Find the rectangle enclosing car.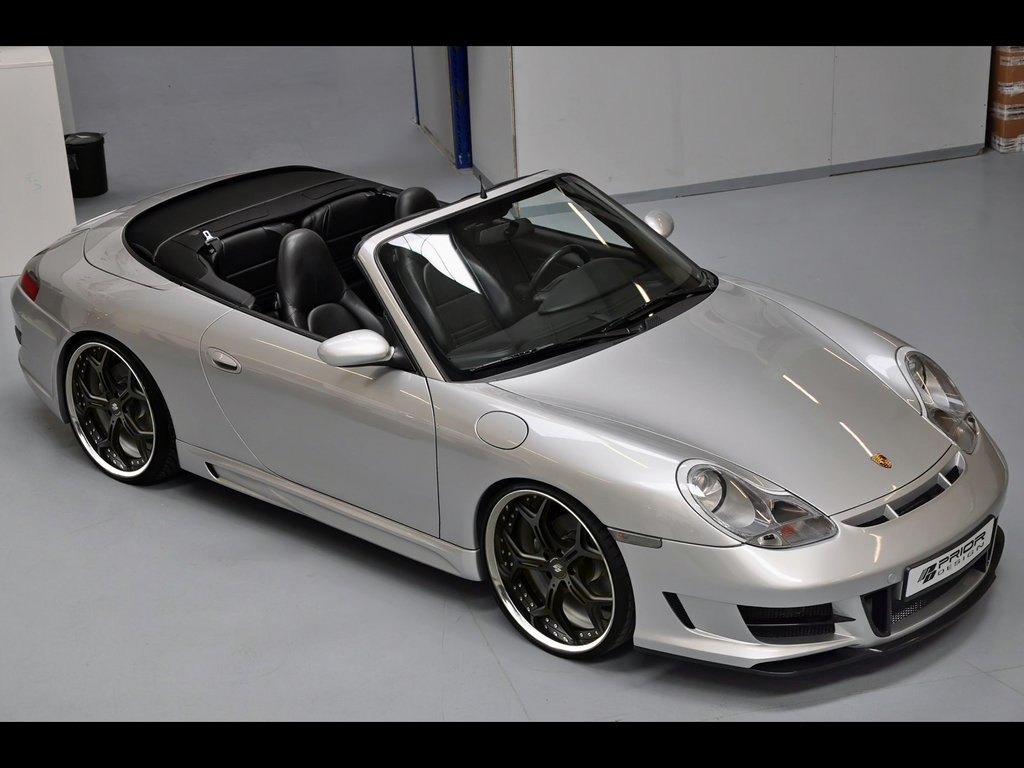
<bbox>9, 166, 1009, 678</bbox>.
